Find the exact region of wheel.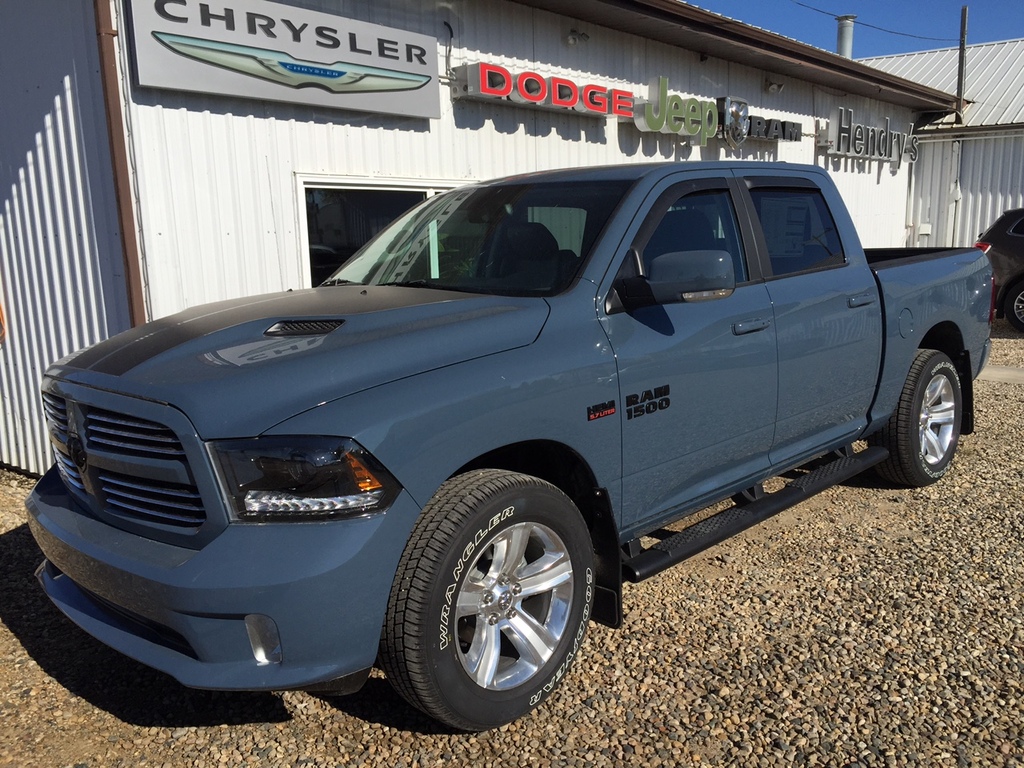
Exact region: rect(1005, 282, 1023, 330).
